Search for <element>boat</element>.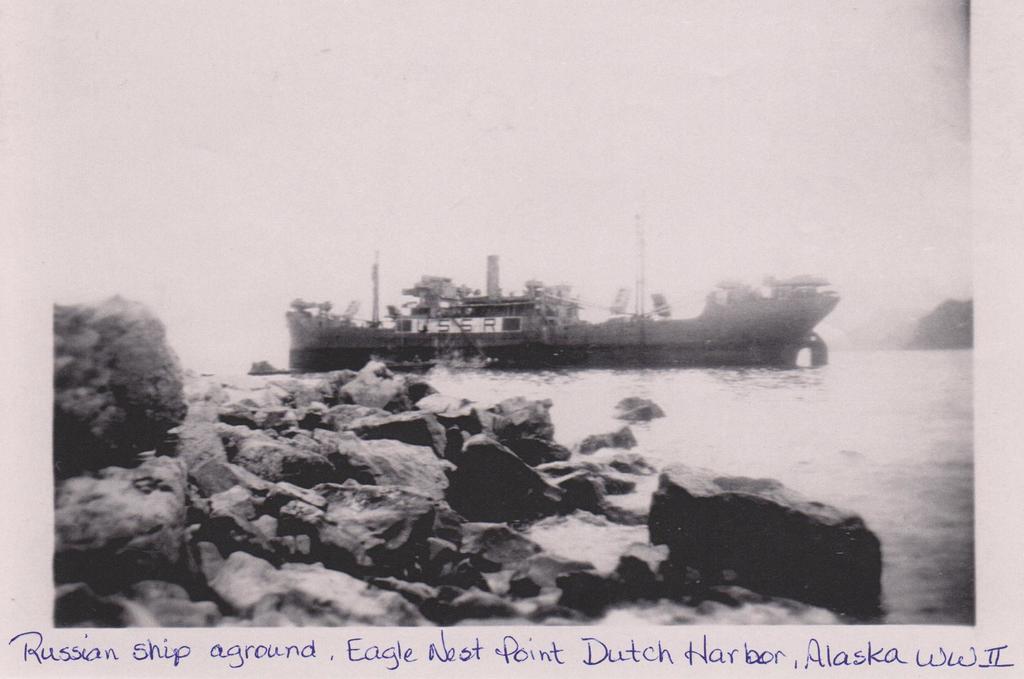
Found at <box>232,246,934,356</box>.
